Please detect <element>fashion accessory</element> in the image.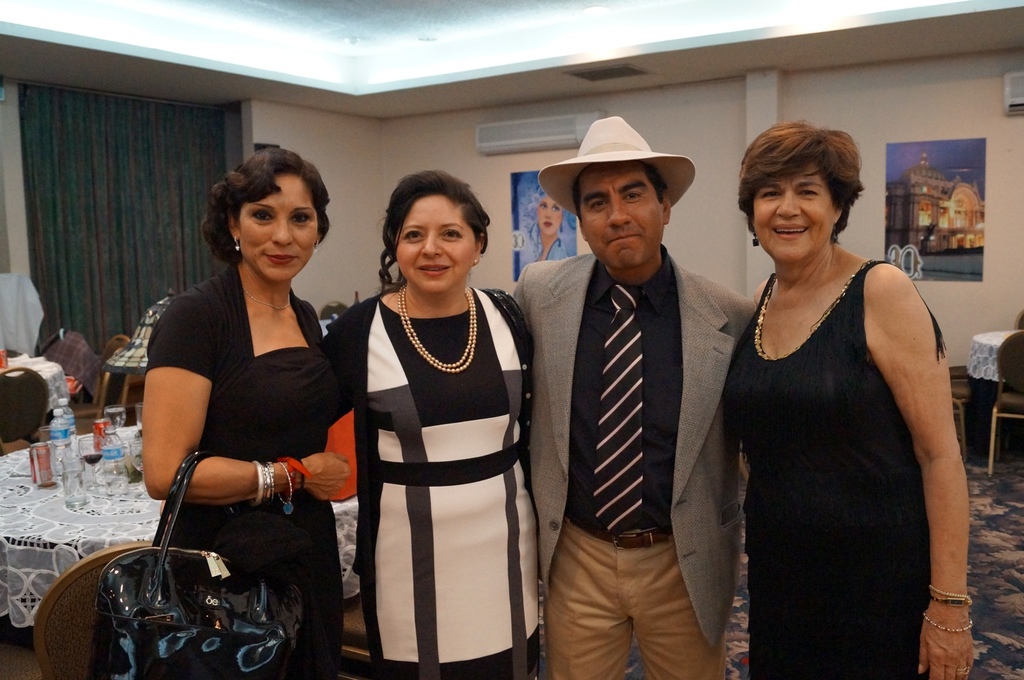
(591,285,643,536).
